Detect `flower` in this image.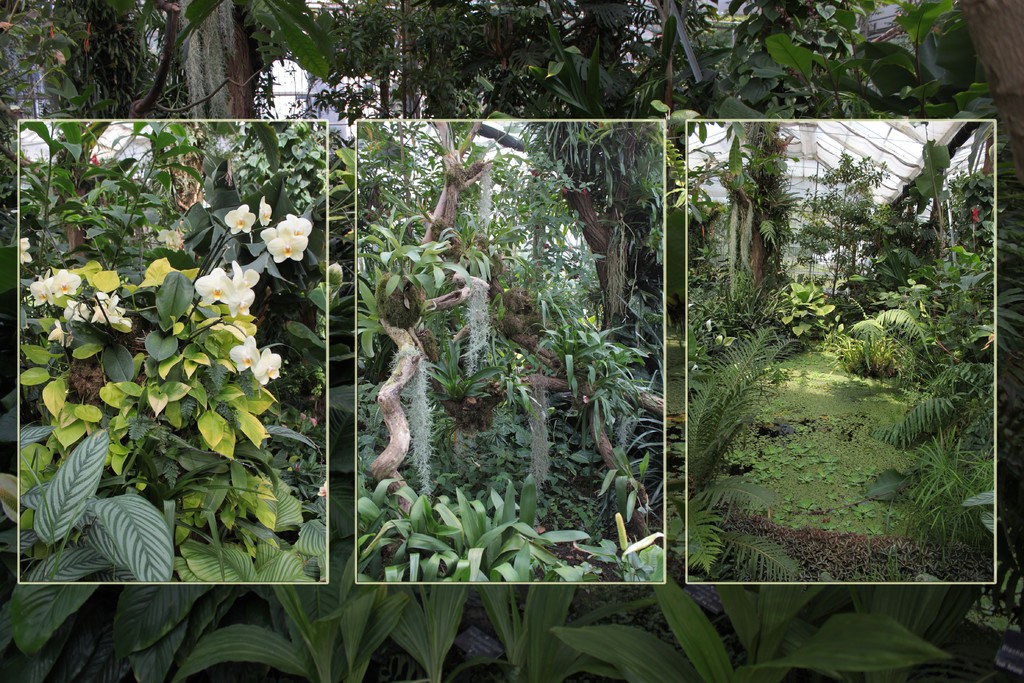
Detection: pyautogui.locateOnScreen(17, 235, 45, 272).
